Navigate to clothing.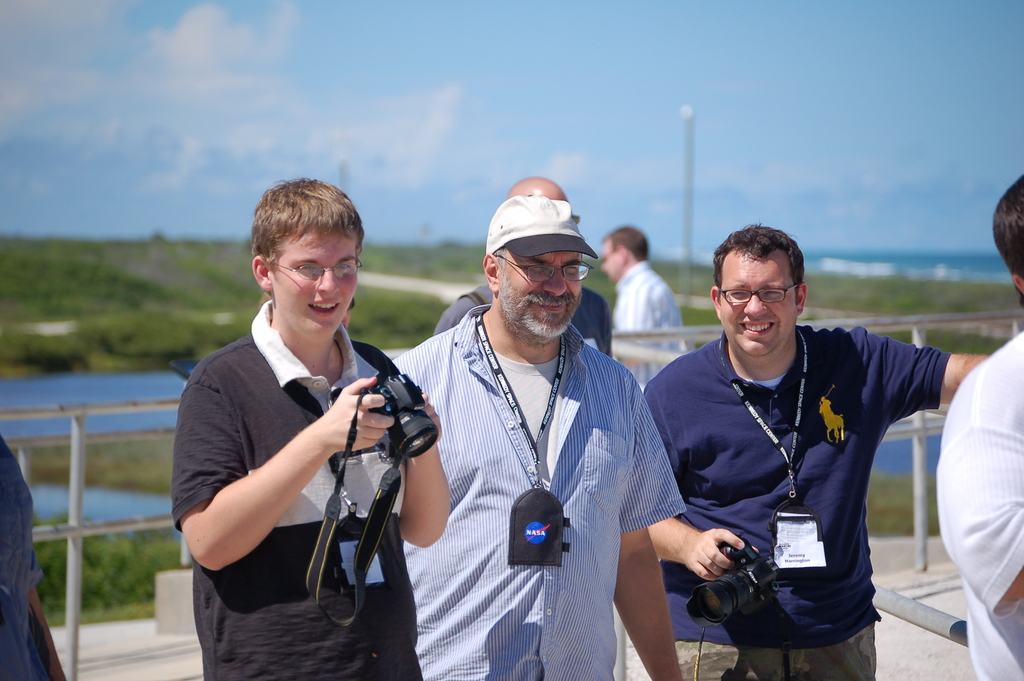
Navigation target: [x1=431, y1=279, x2=615, y2=357].
